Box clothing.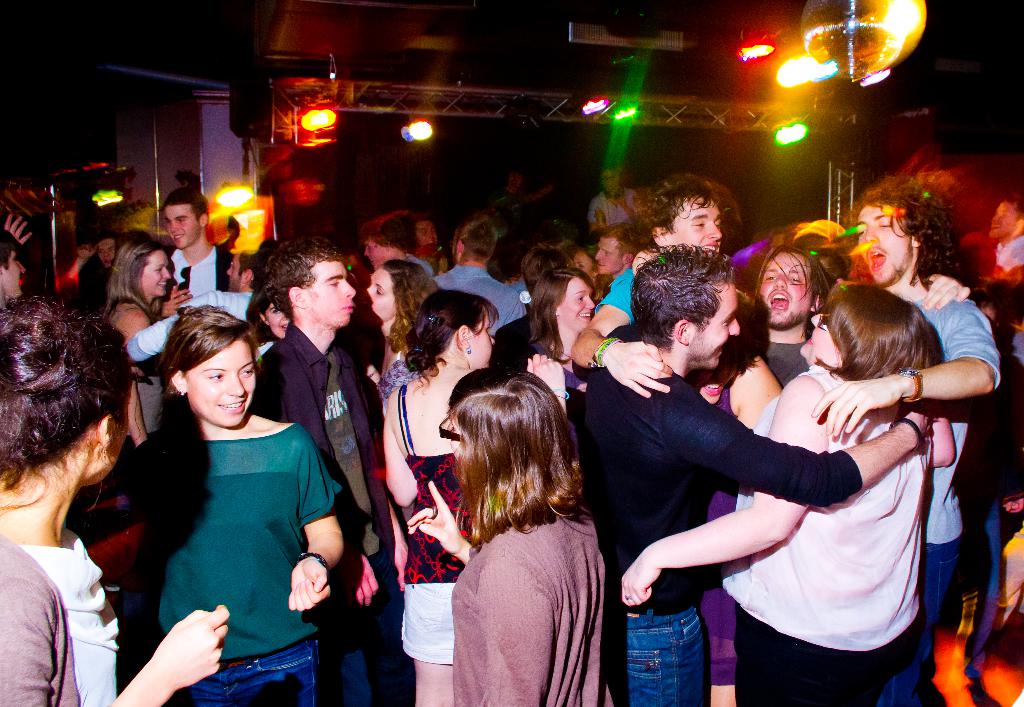
910,293,1001,706.
